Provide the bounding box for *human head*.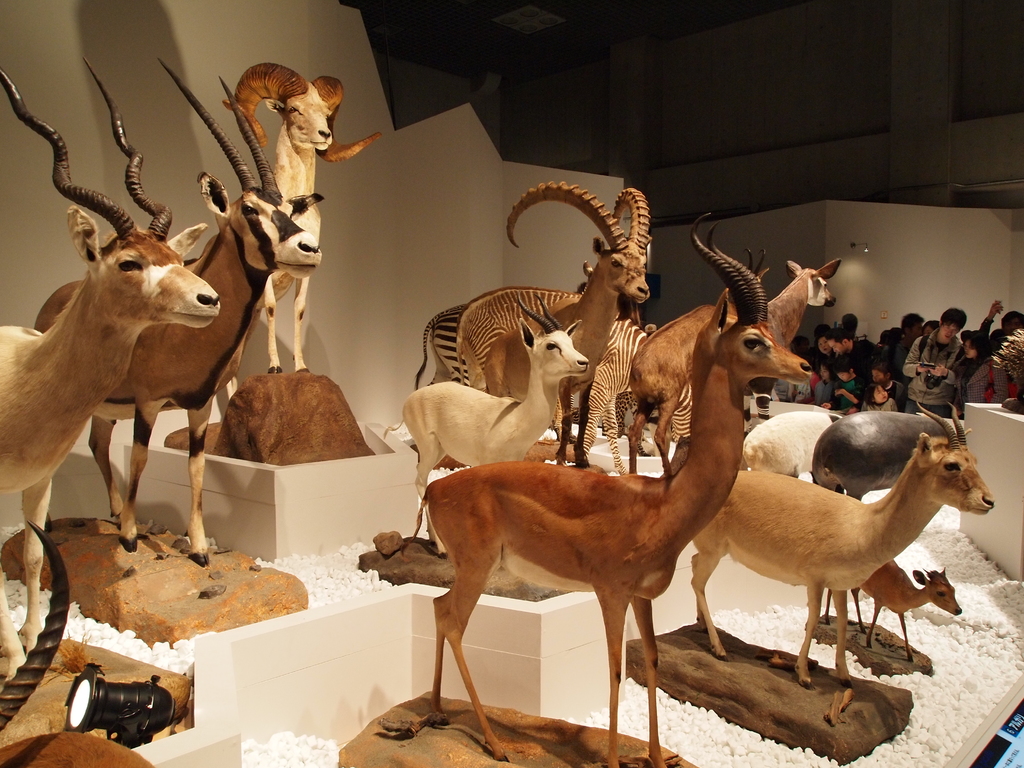
locate(818, 363, 828, 381).
